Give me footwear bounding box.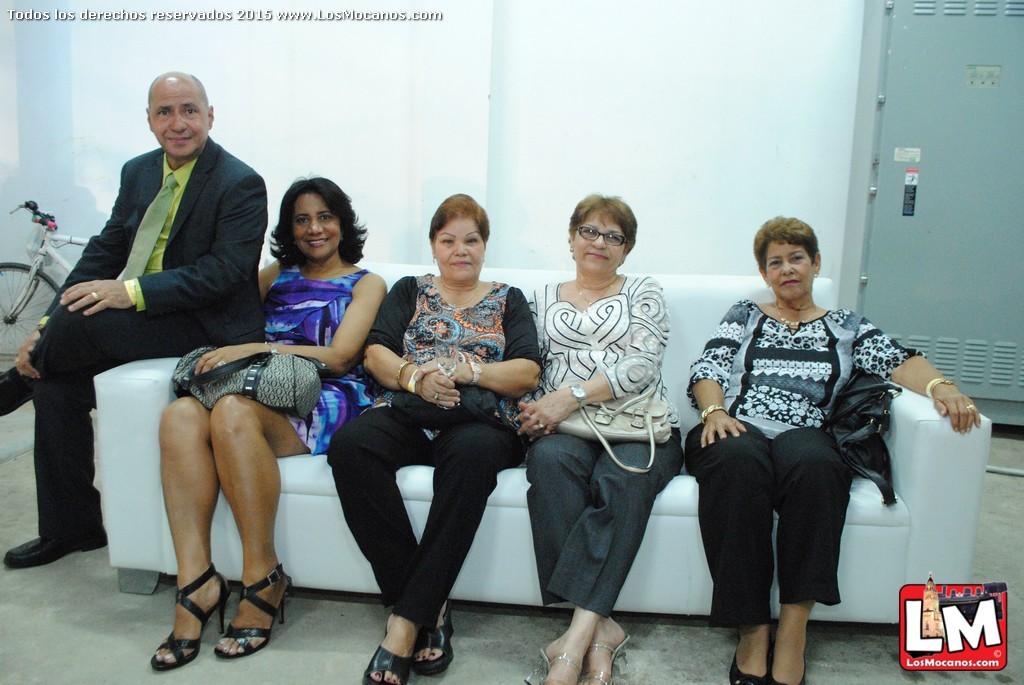
select_region(150, 564, 236, 672).
